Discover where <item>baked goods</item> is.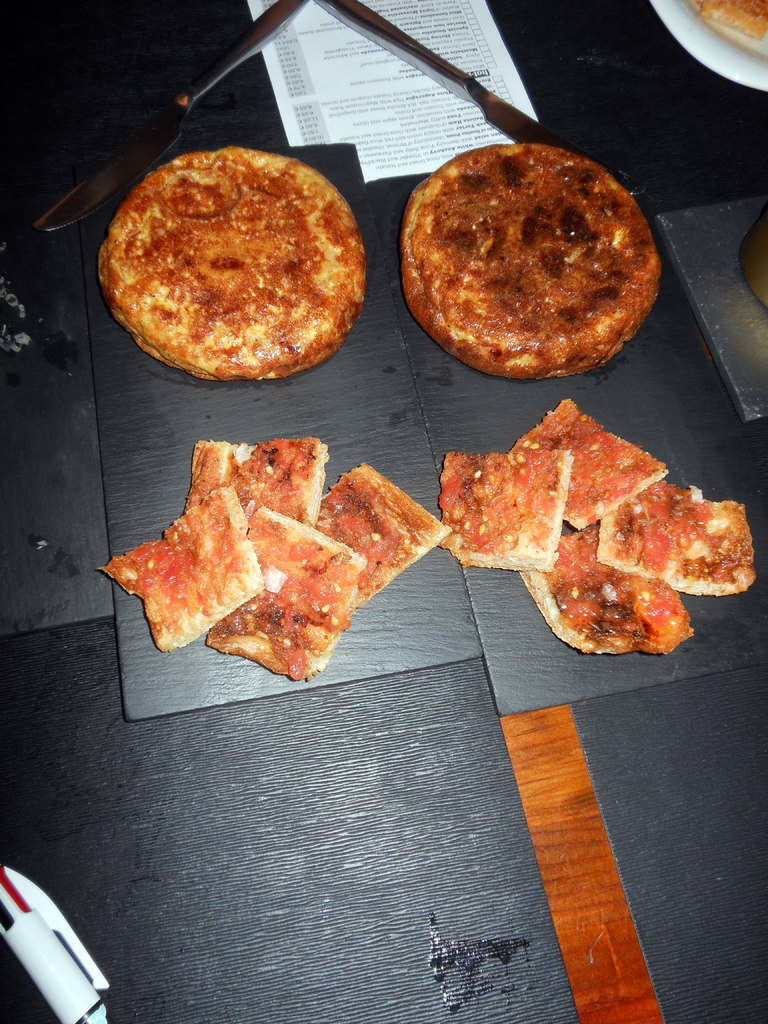
Discovered at (596, 481, 757, 604).
